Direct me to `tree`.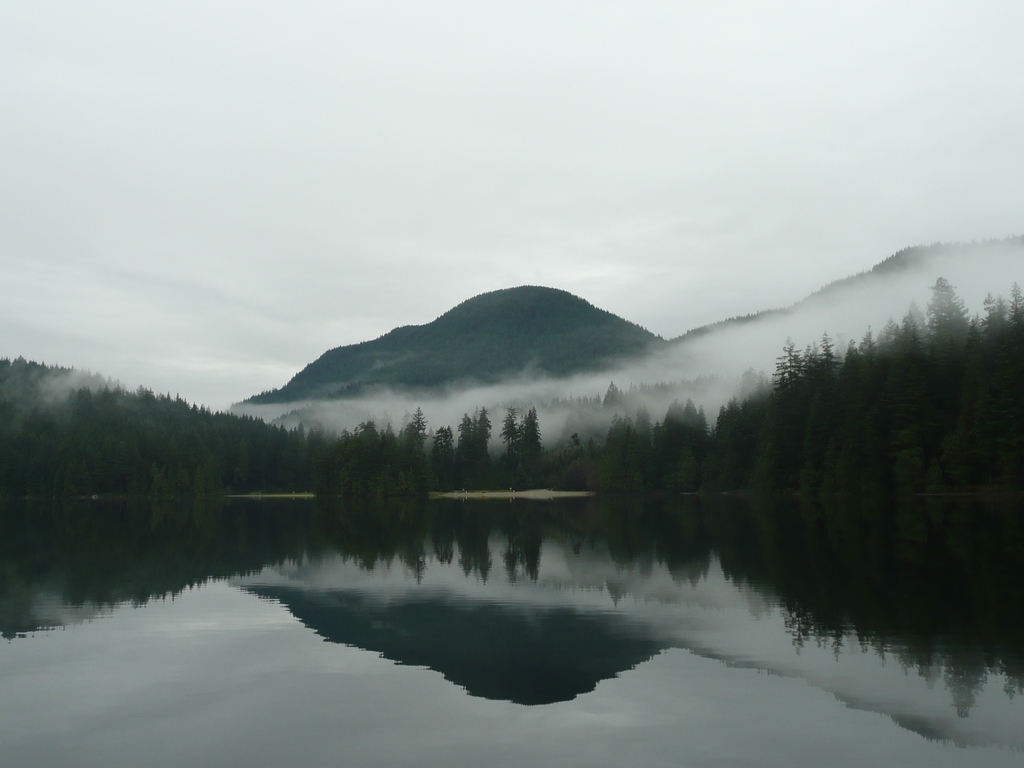
Direction: box=[492, 409, 555, 500].
